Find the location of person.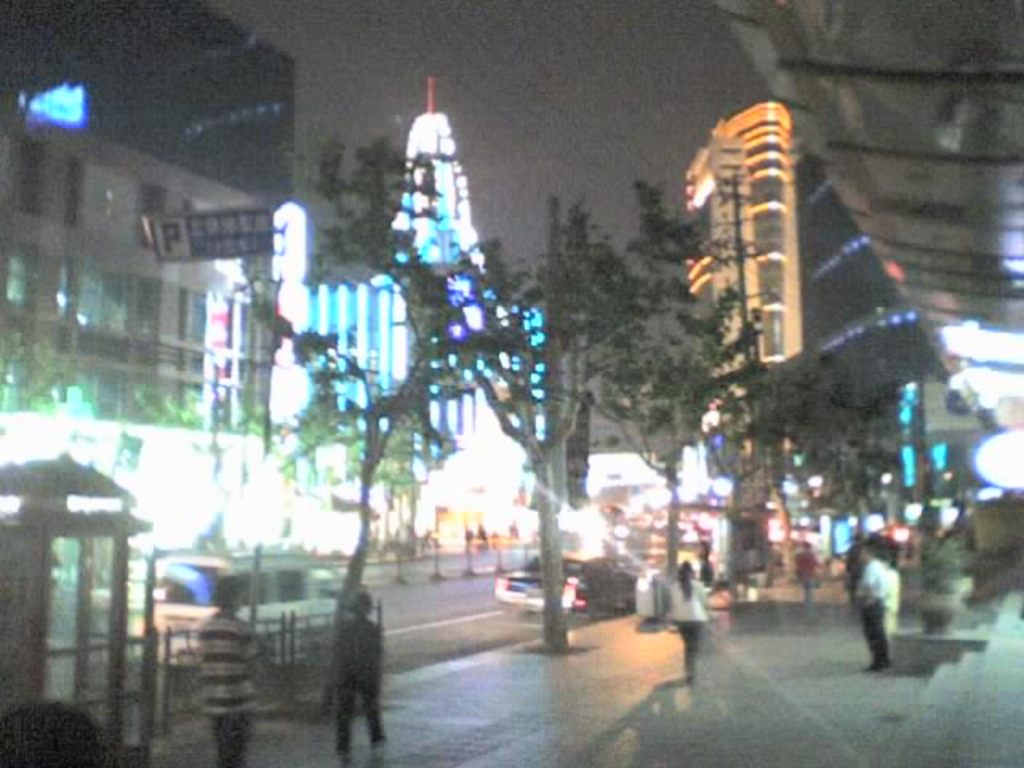
Location: x1=330 y1=586 x2=389 y2=760.
